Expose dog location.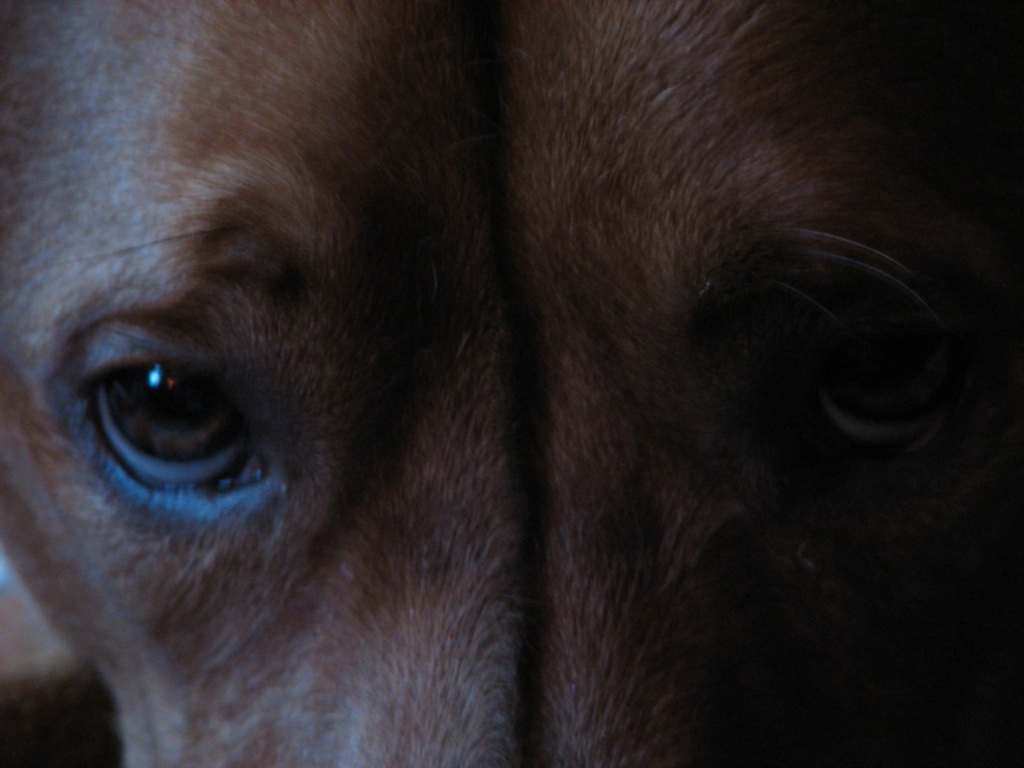
Exposed at pyautogui.locateOnScreen(0, 0, 1023, 767).
